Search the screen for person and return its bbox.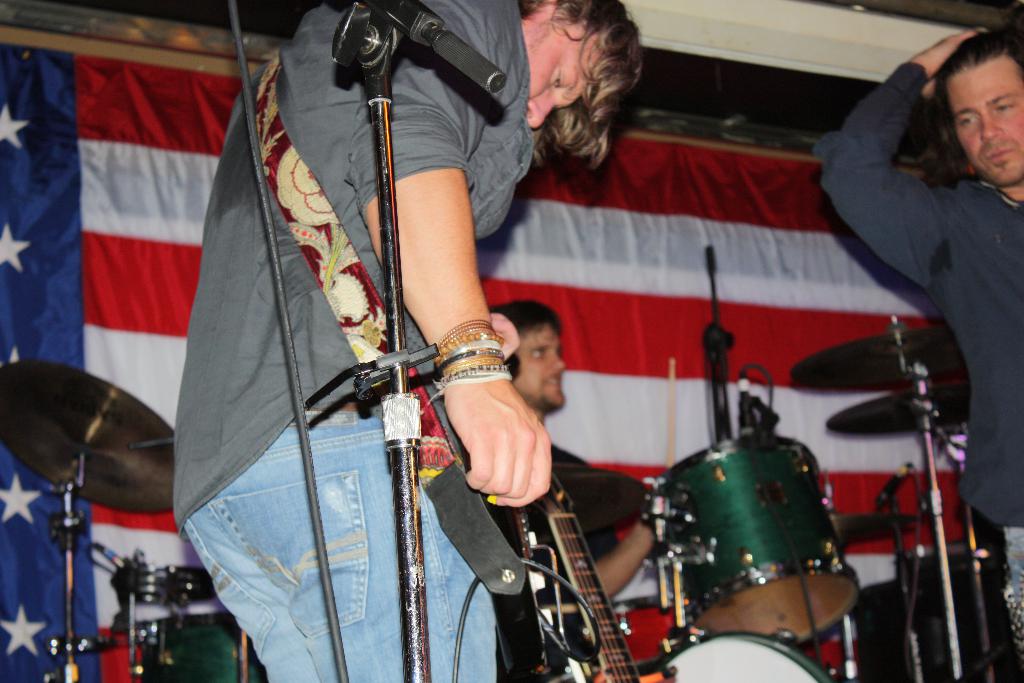
Found: [489,302,661,682].
